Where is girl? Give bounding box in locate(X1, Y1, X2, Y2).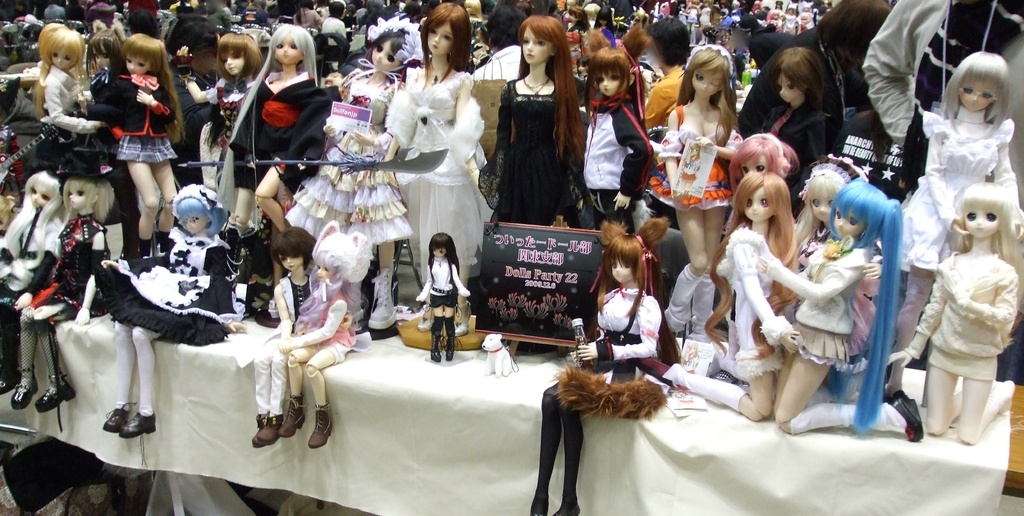
locate(394, 0, 488, 340).
